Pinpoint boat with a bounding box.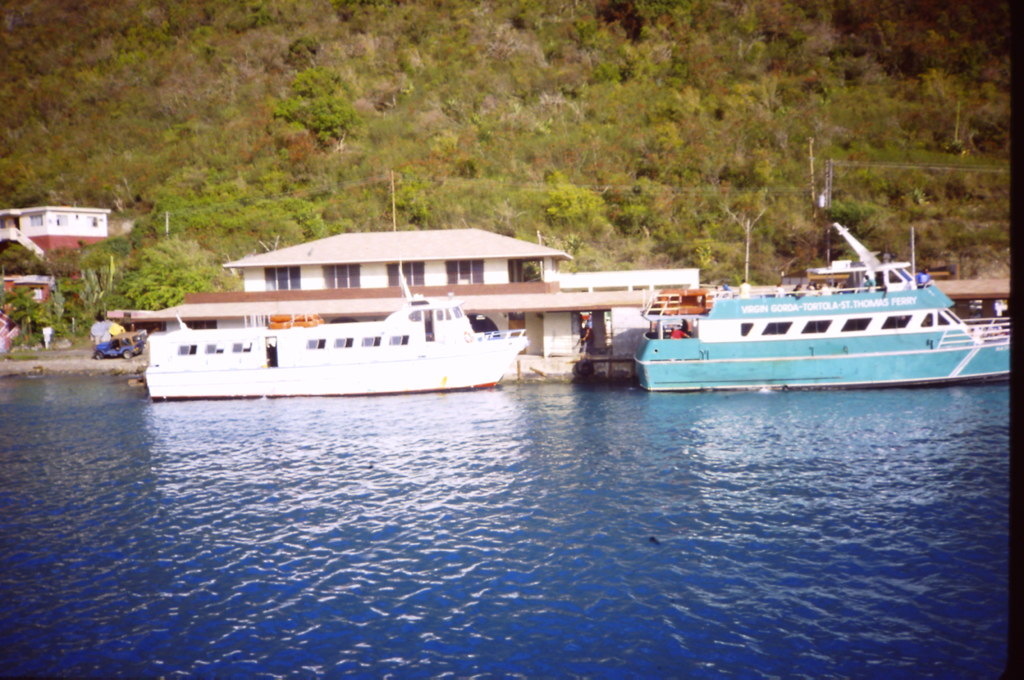
<box>618,222,996,394</box>.
